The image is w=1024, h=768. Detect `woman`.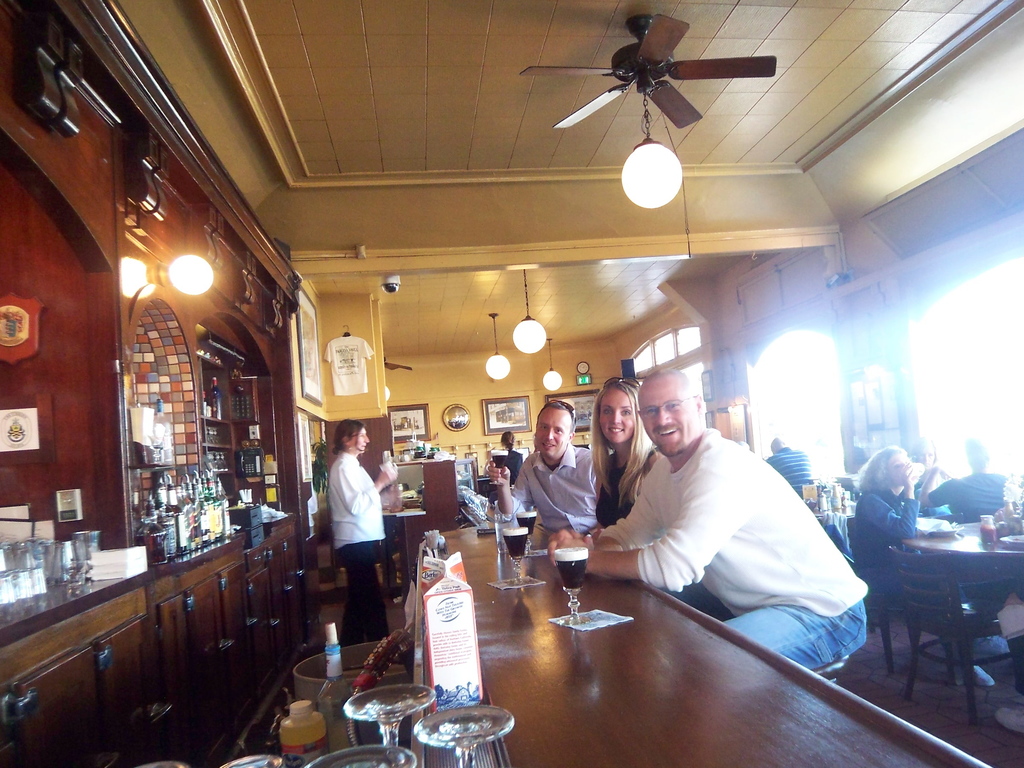
Detection: 906,440,955,524.
